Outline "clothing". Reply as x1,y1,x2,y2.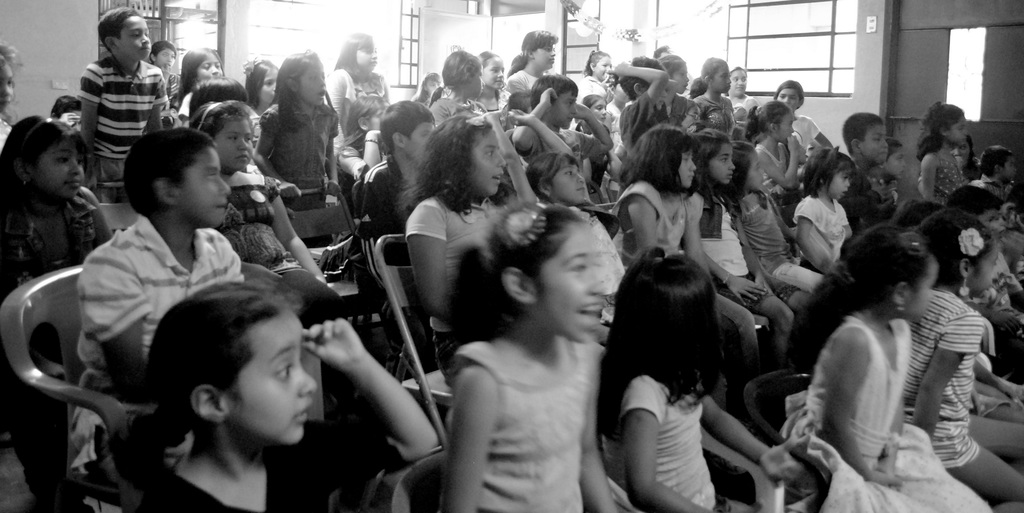
846,165,899,227.
